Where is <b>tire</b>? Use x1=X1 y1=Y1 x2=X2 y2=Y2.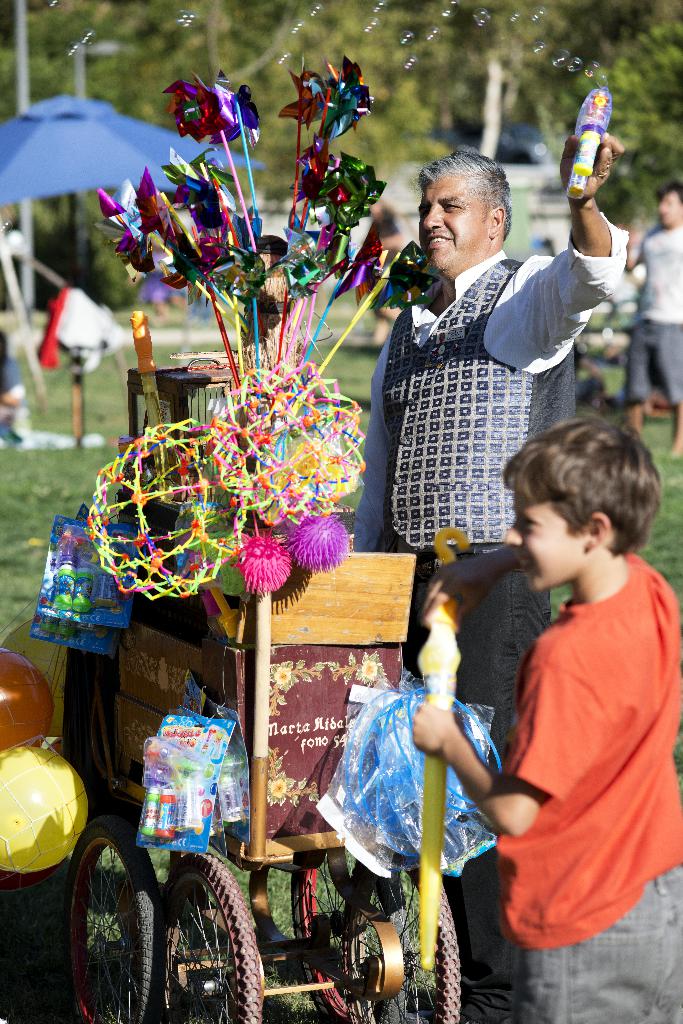
x1=54 y1=813 x2=202 y2=1023.
